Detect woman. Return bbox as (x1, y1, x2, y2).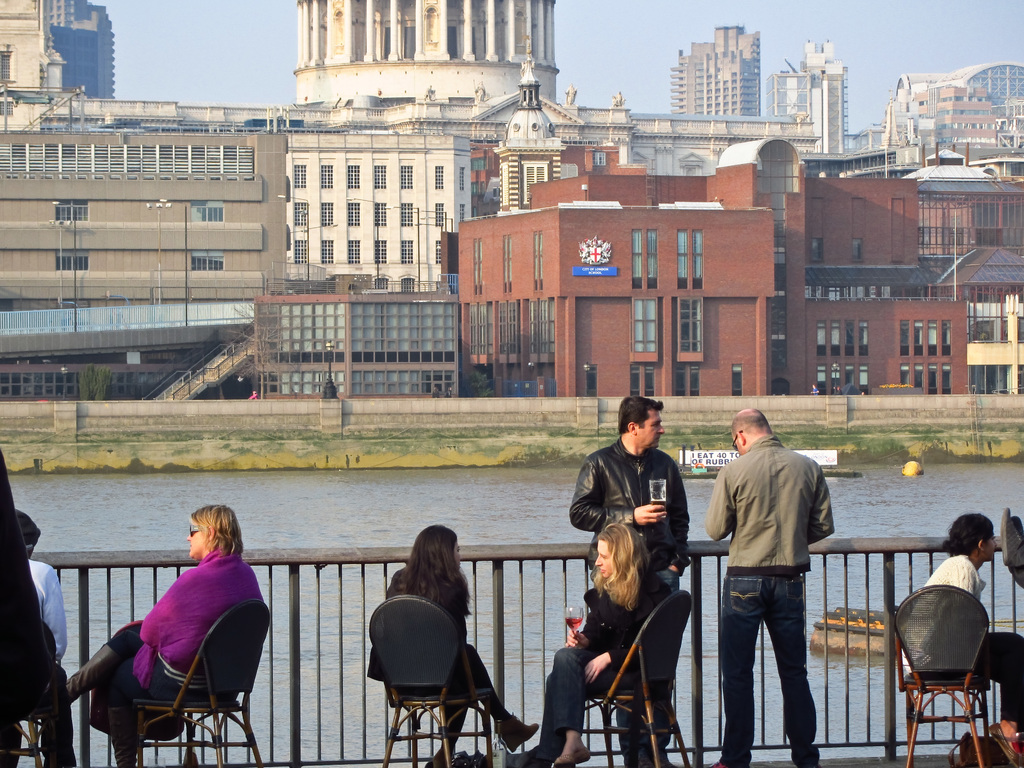
(541, 524, 680, 767).
